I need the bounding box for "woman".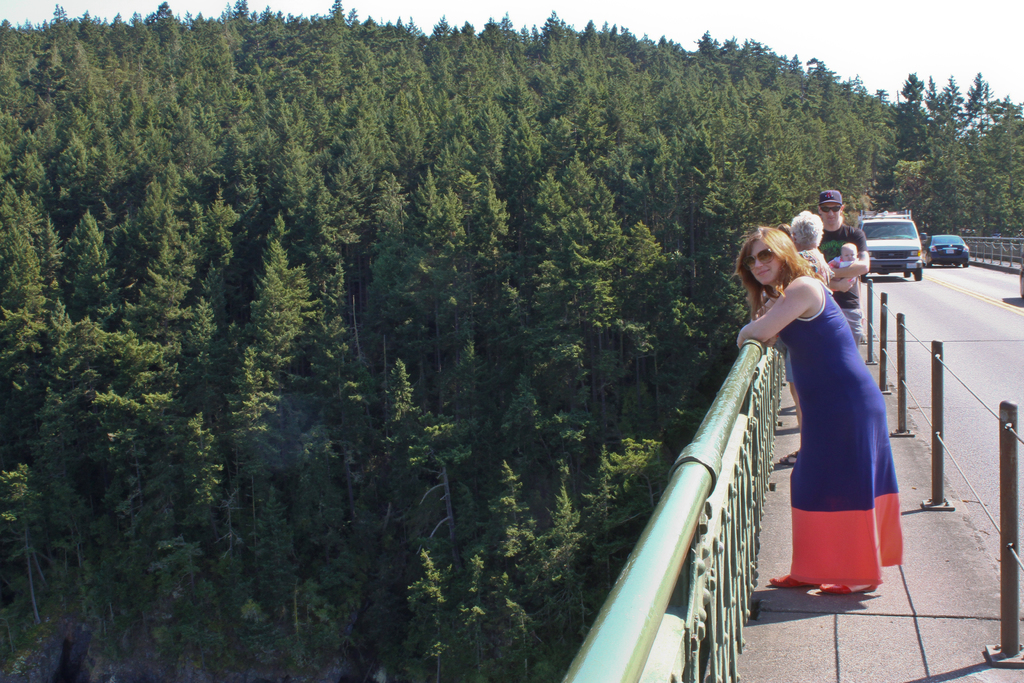
Here it is: {"left": 726, "top": 227, "right": 904, "bottom": 600}.
